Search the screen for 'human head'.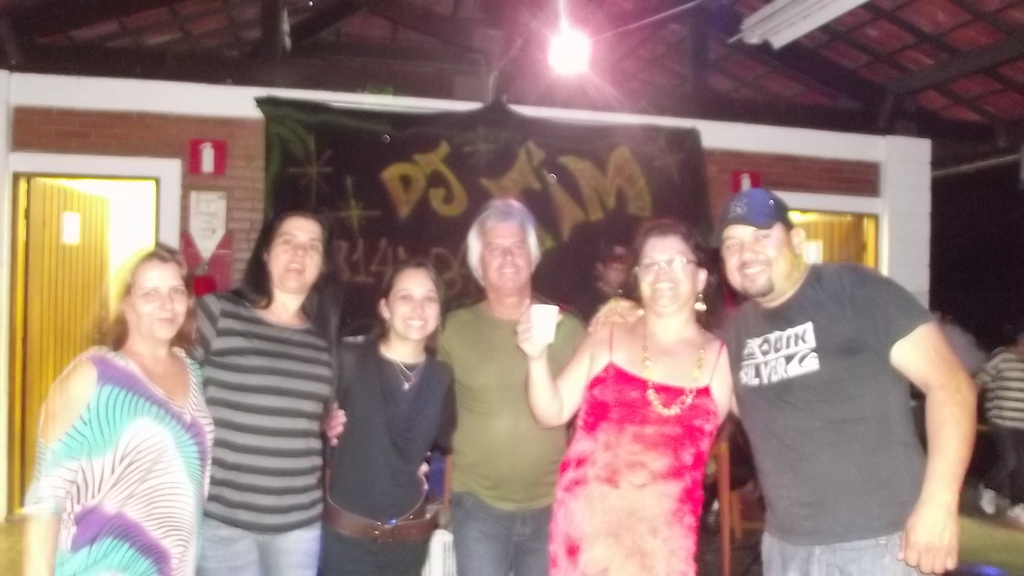
Found at <bbox>376, 258, 448, 339</bbox>.
